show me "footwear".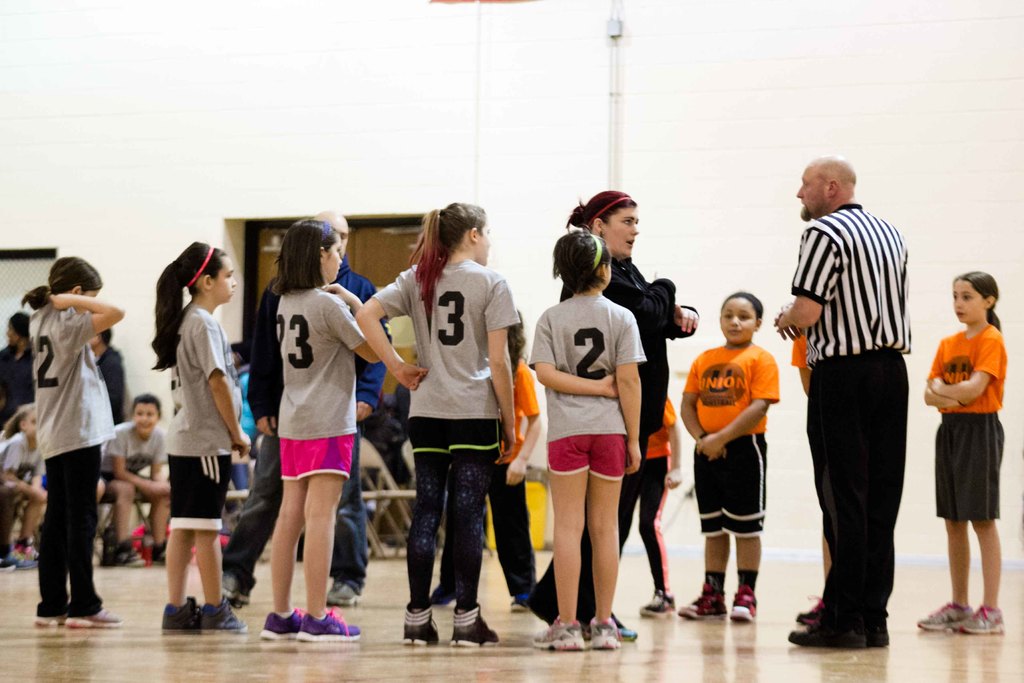
"footwear" is here: select_region(533, 618, 583, 650).
